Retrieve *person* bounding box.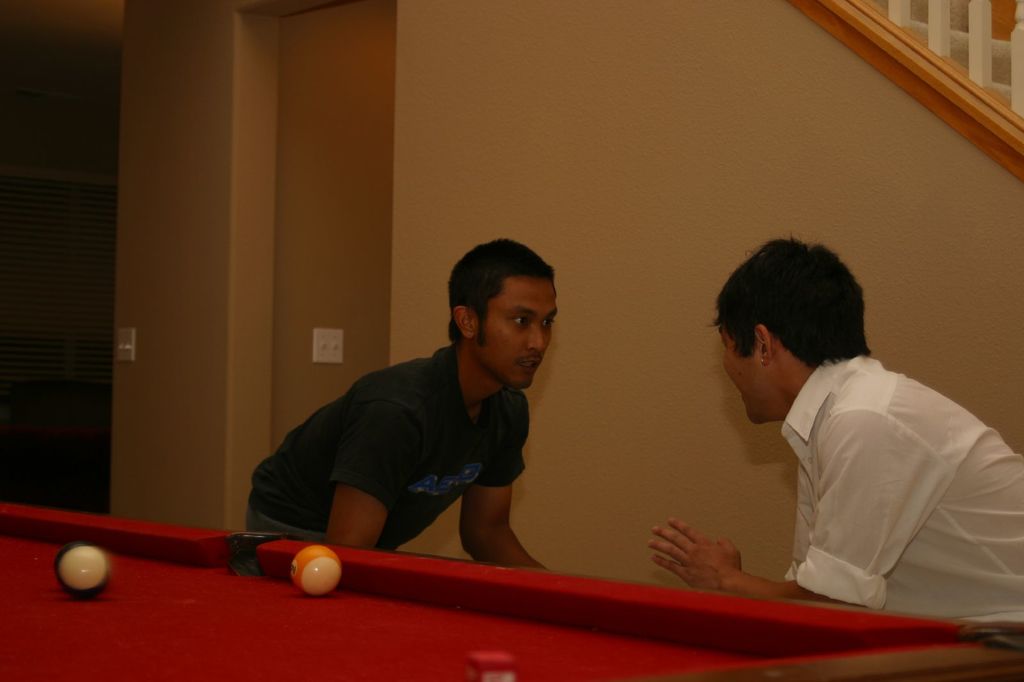
Bounding box: rect(246, 239, 553, 575).
